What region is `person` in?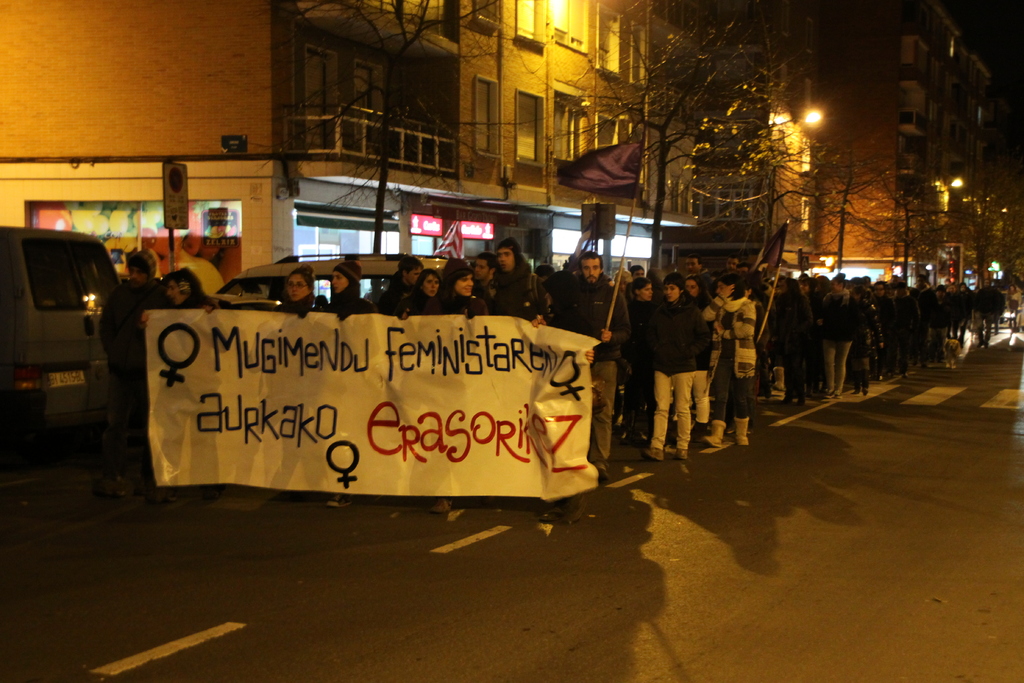
283:267:328:315.
